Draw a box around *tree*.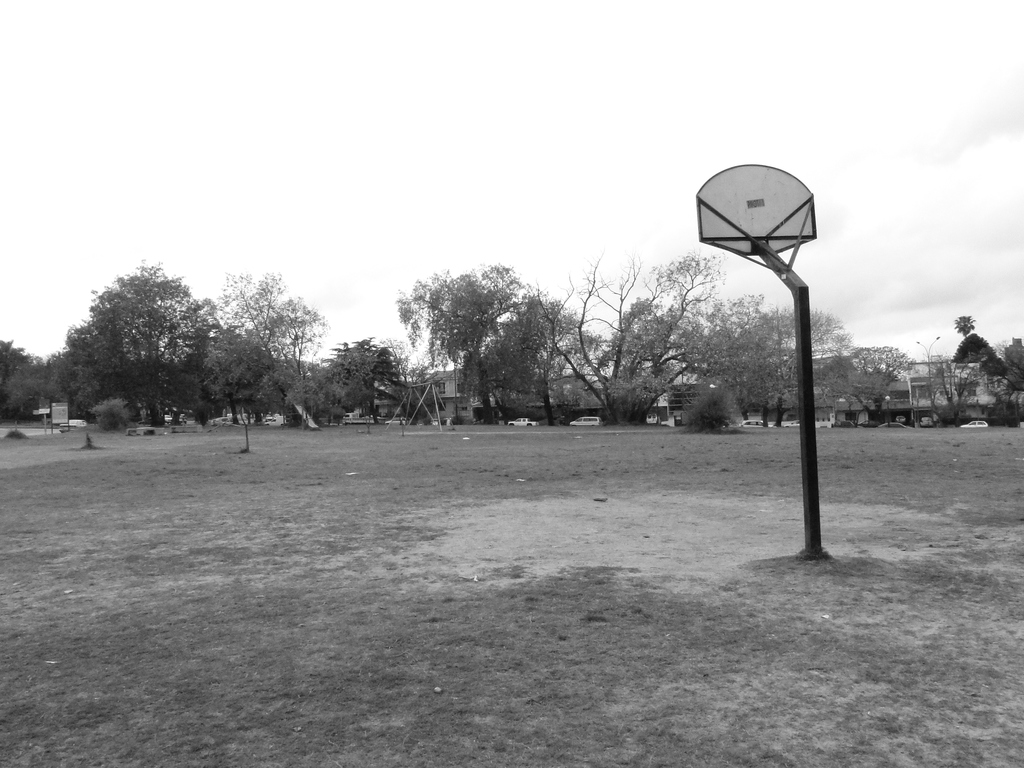
[left=0, top=341, right=30, bottom=388].
